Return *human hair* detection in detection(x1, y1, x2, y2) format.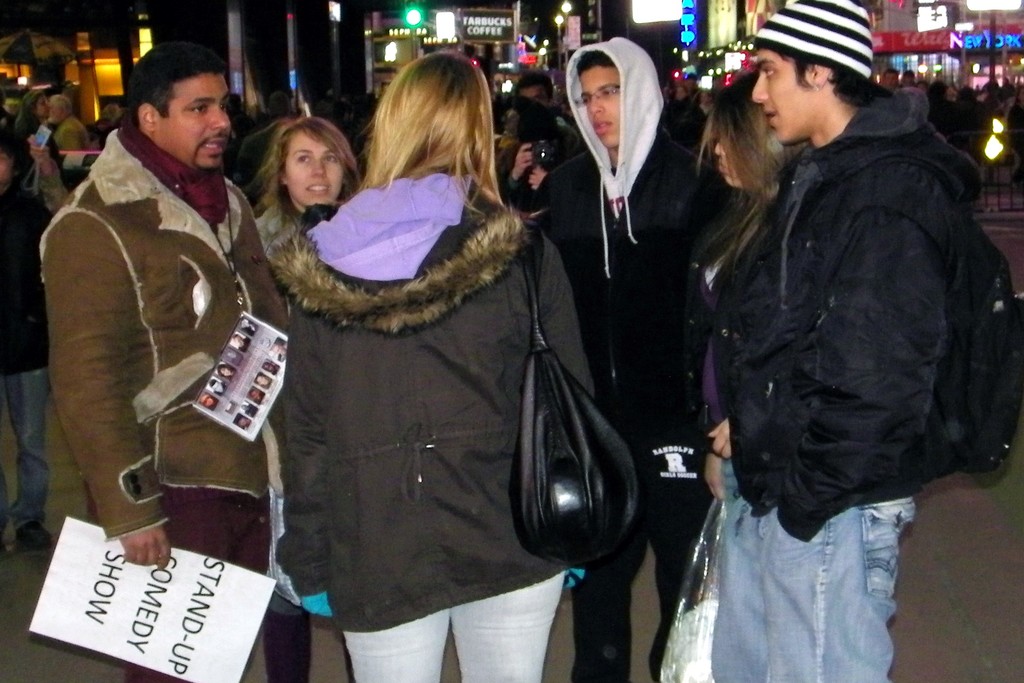
detection(14, 89, 45, 135).
